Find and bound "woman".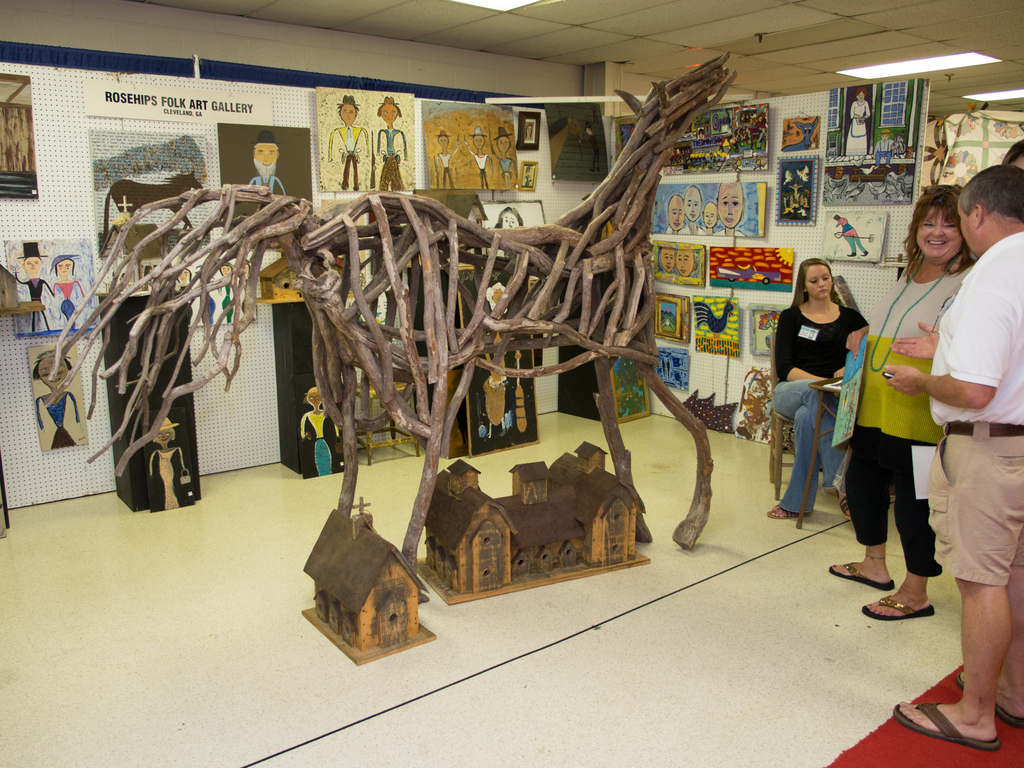
Bound: (x1=378, y1=94, x2=408, y2=191).
